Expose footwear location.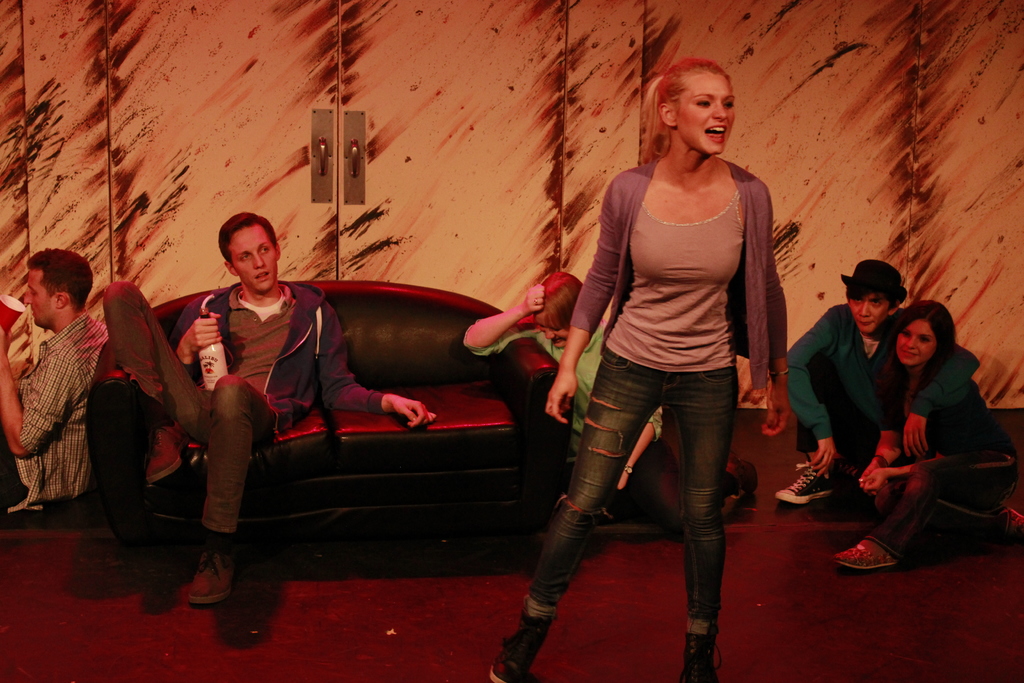
Exposed at region(777, 464, 837, 504).
